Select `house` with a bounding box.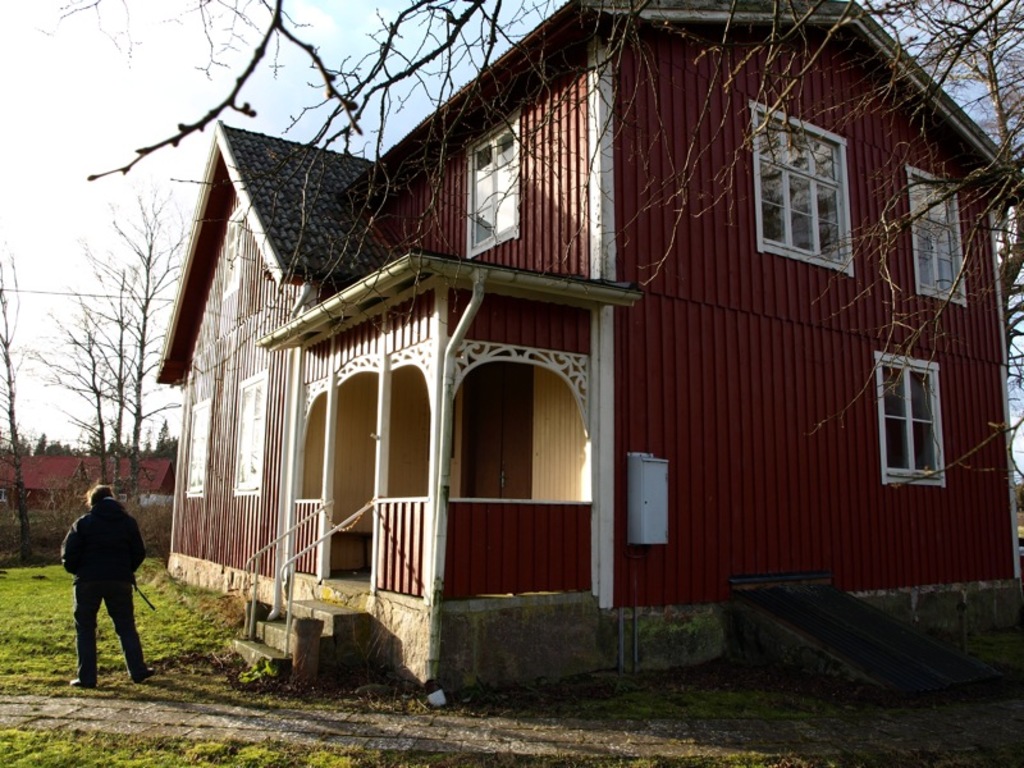
rect(148, 0, 1023, 703).
